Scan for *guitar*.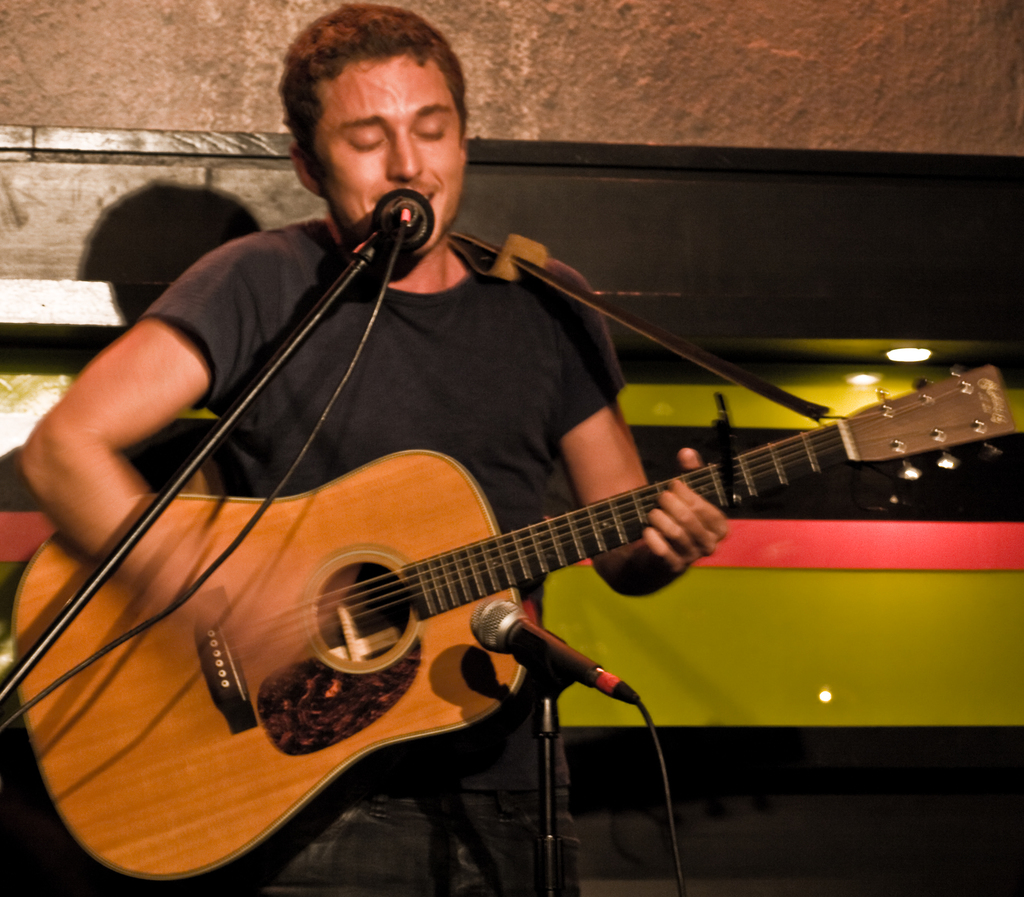
Scan result: bbox=[50, 317, 995, 882].
